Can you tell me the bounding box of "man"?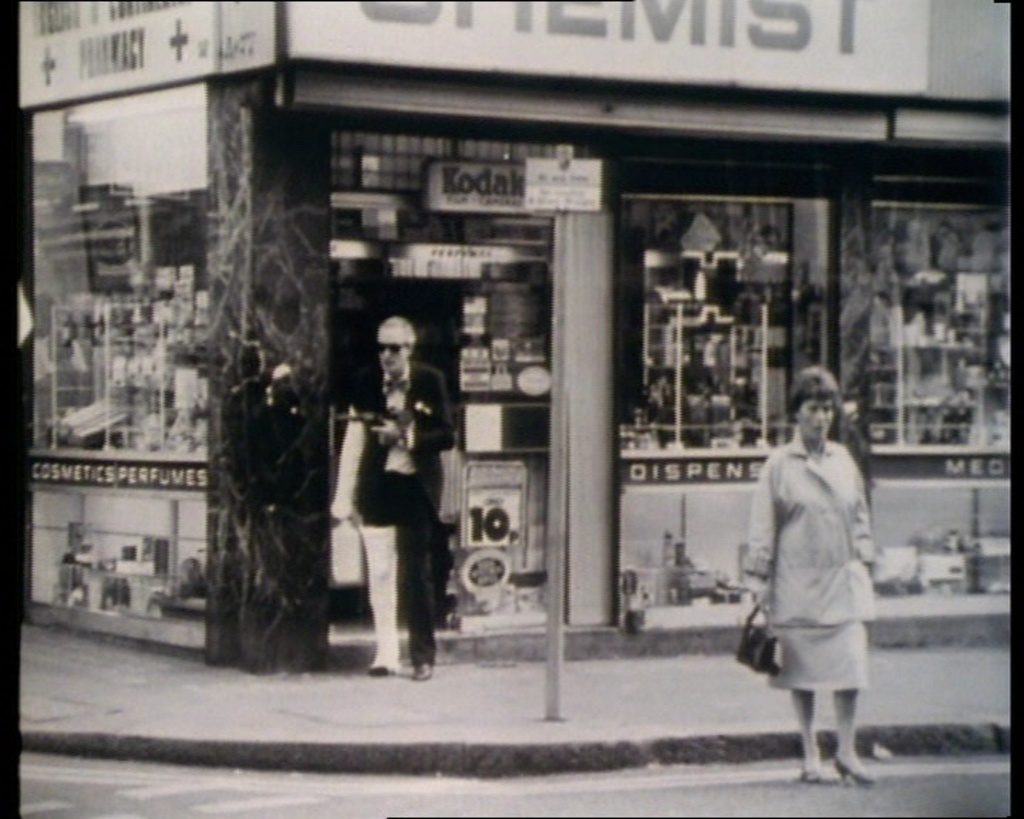
{"x1": 323, "y1": 320, "x2": 458, "y2": 682}.
